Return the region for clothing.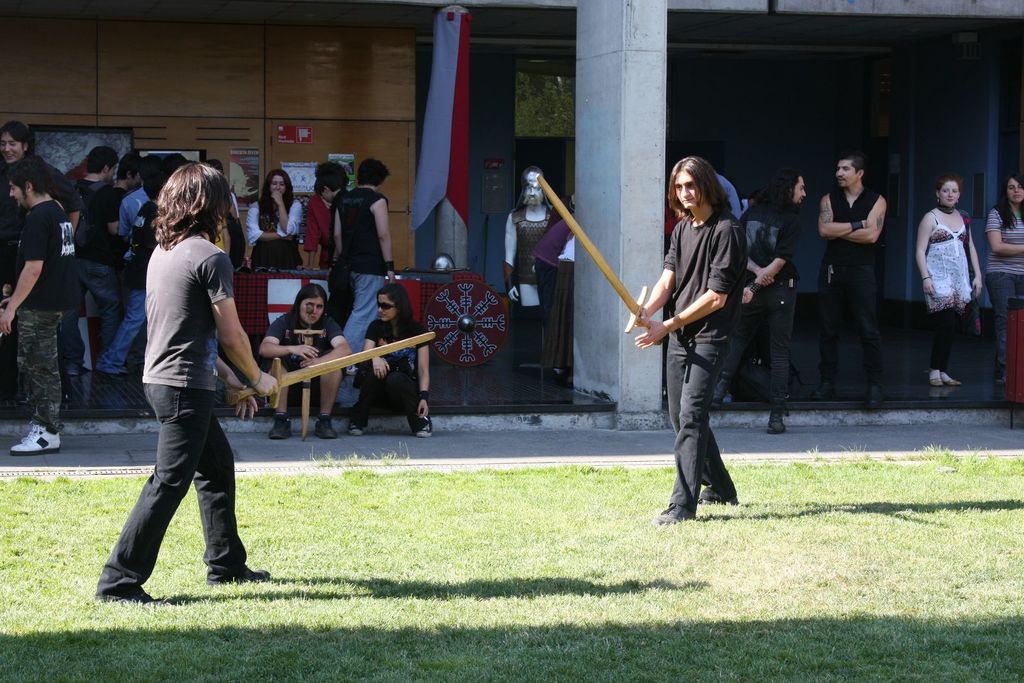
bbox=(117, 194, 250, 556).
